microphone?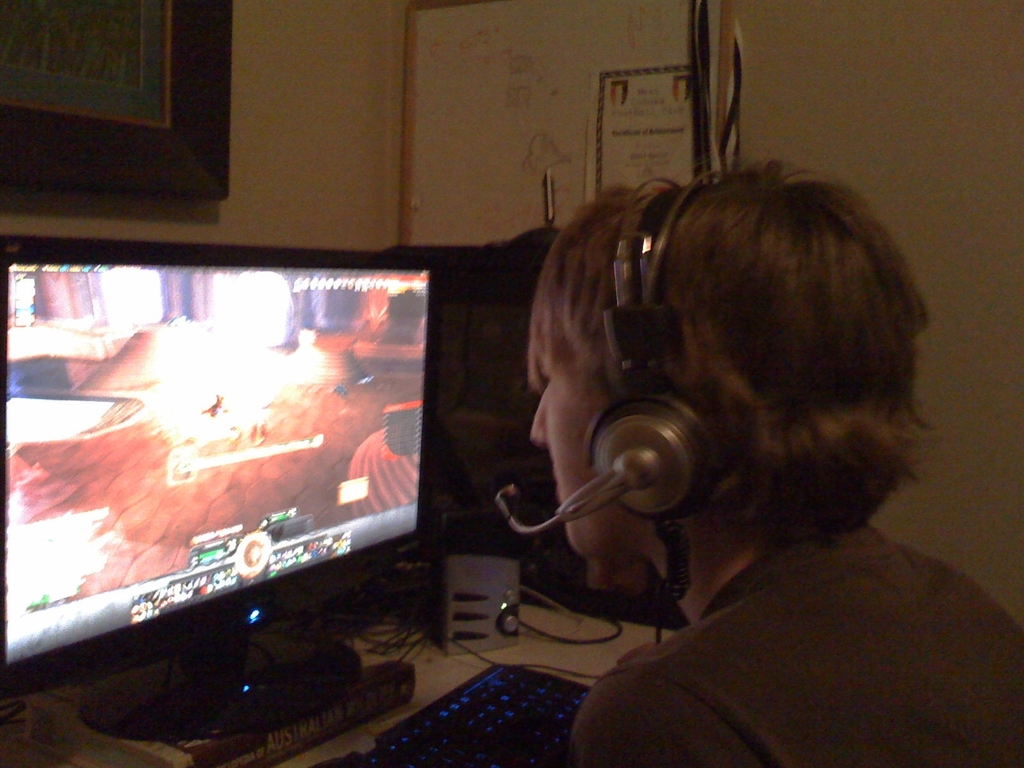
(left=483, top=474, right=530, bottom=522)
